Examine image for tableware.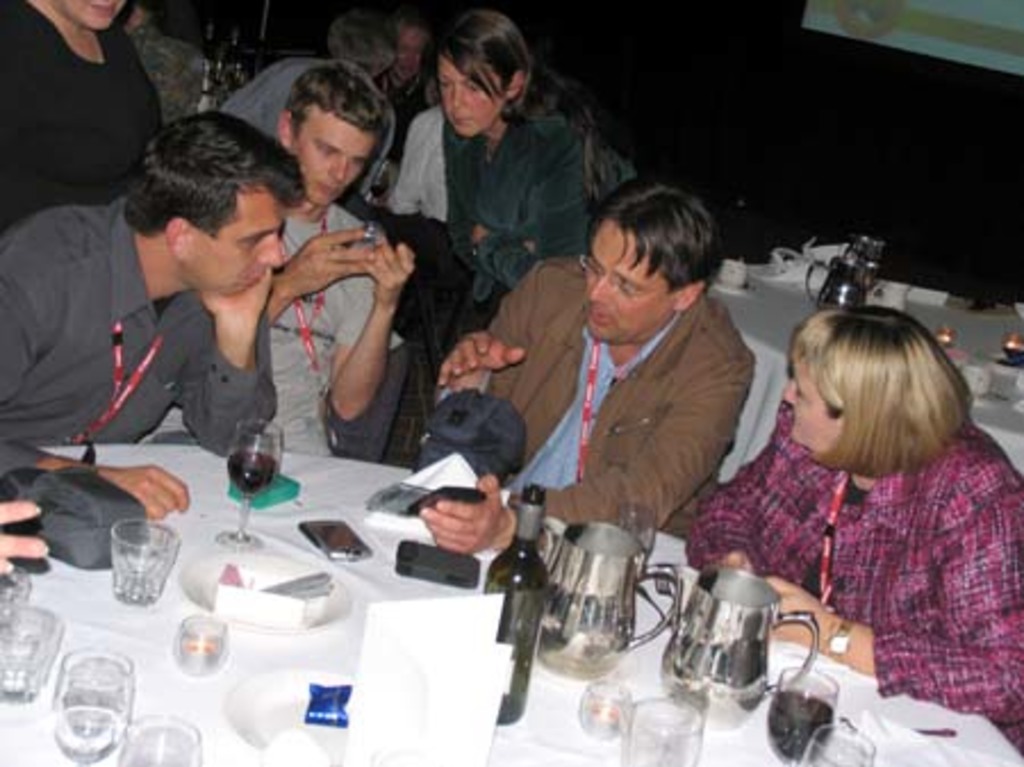
Examination result: [left=646, top=560, right=819, bottom=733].
